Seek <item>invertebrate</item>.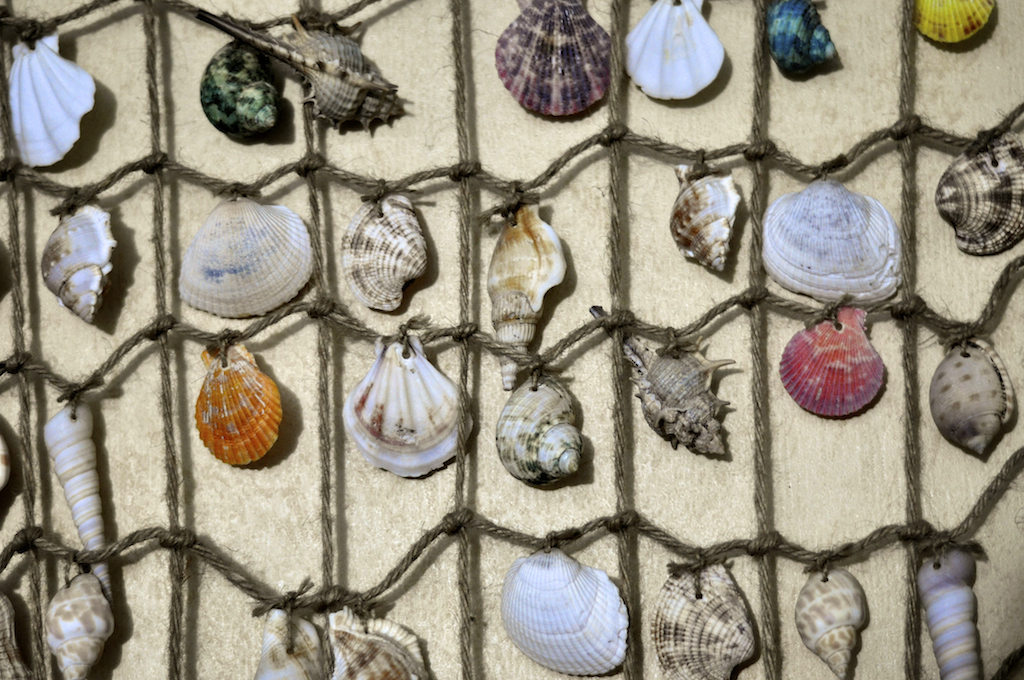
pyautogui.locateOnScreen(177, 194, 316, 317).
